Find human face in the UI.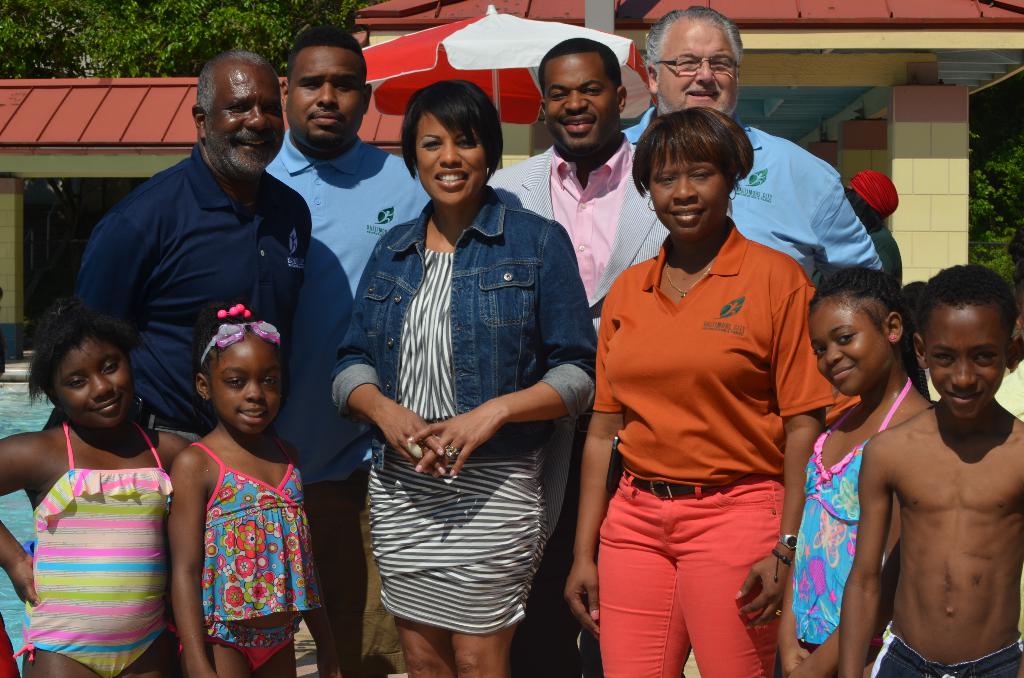
UI element at <region>661, 24, 735, 117</region>.
